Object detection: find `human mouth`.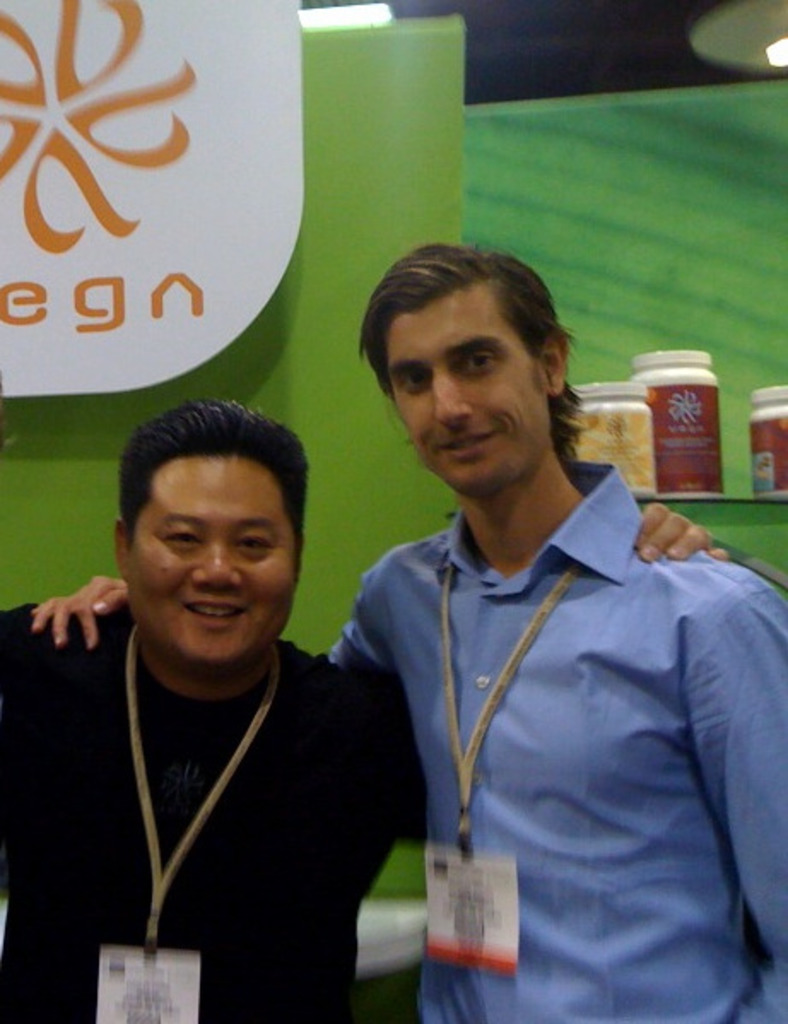
x1=434 y1=424 x2=506 y2=463.
